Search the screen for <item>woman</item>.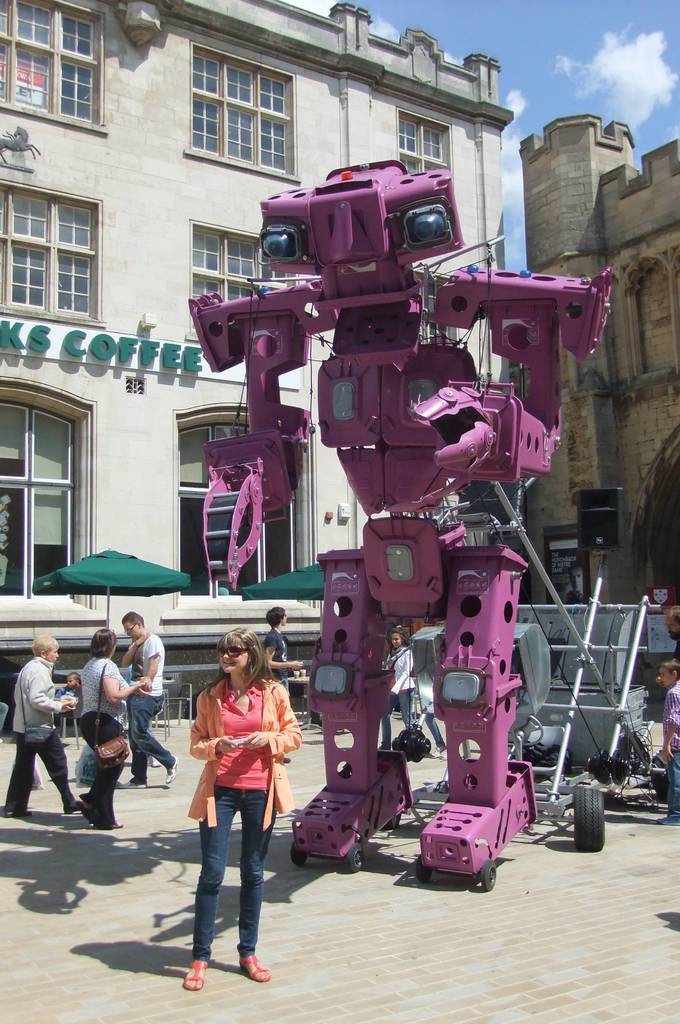
Found at bbox(176, 641, 303, 999).
